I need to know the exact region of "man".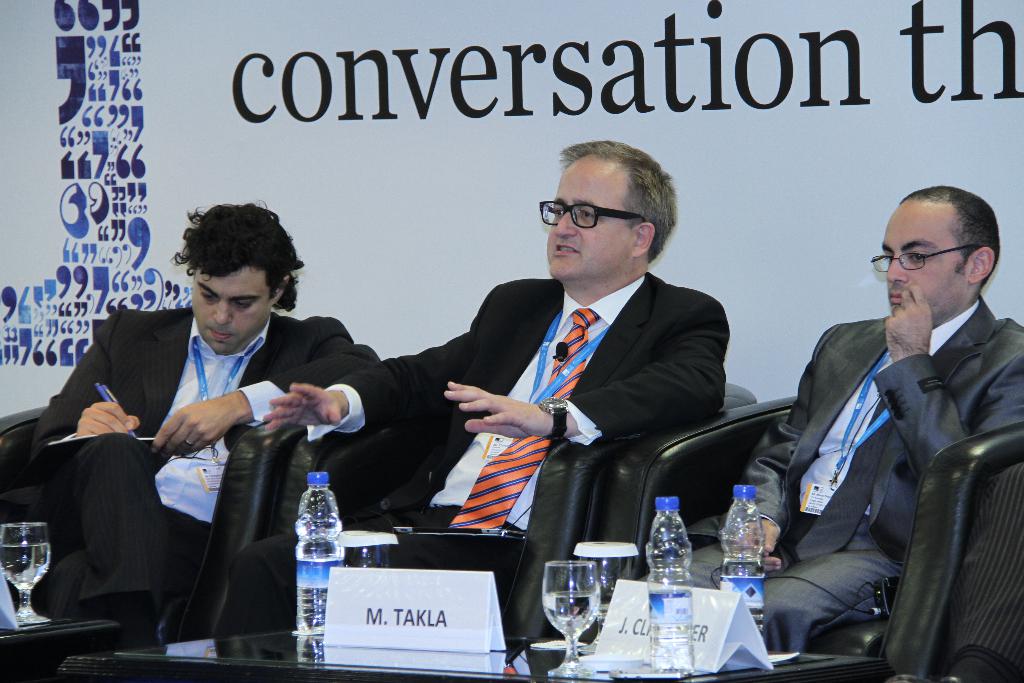
Region: rect(0, 193, 365, 653).
